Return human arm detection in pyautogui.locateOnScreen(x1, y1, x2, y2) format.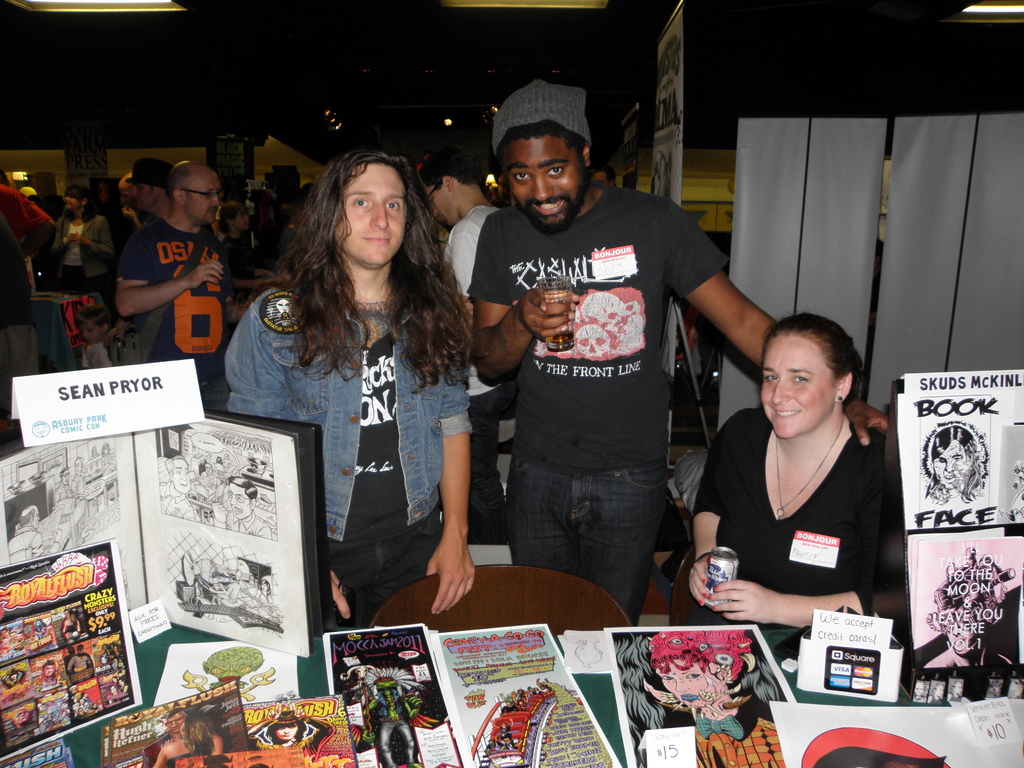
pyautogui.locateOnScreen(47, 219, 86, 265).
